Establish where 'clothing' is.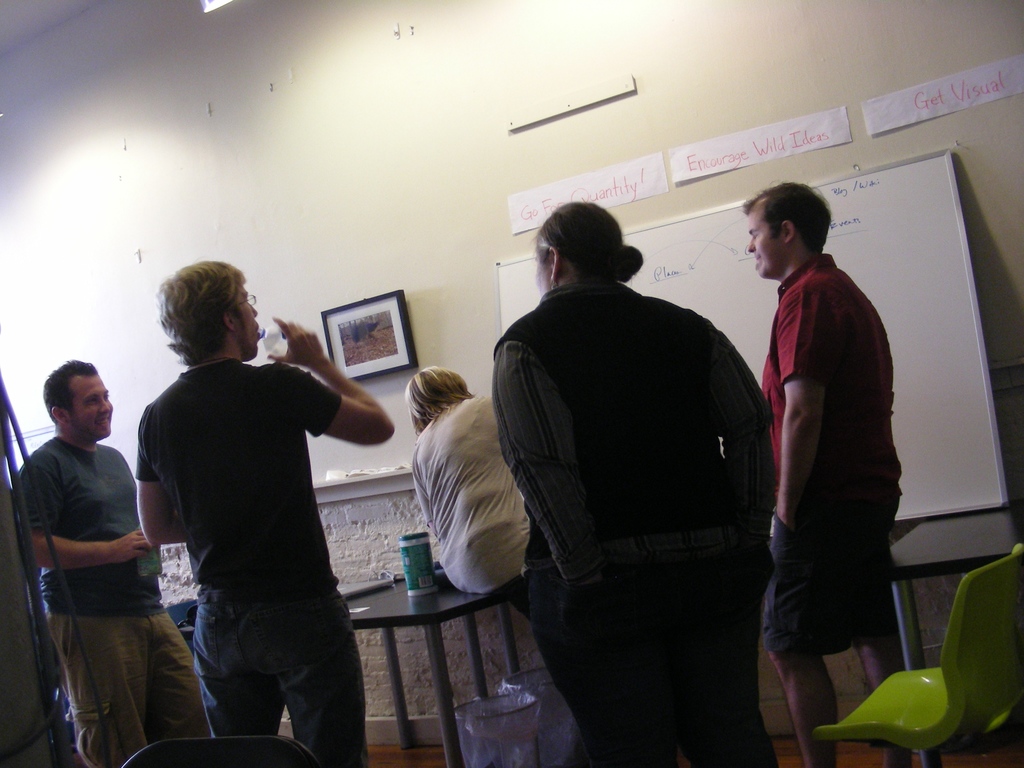
Established at x1=20 y1=428 x2=212 y2=767.
